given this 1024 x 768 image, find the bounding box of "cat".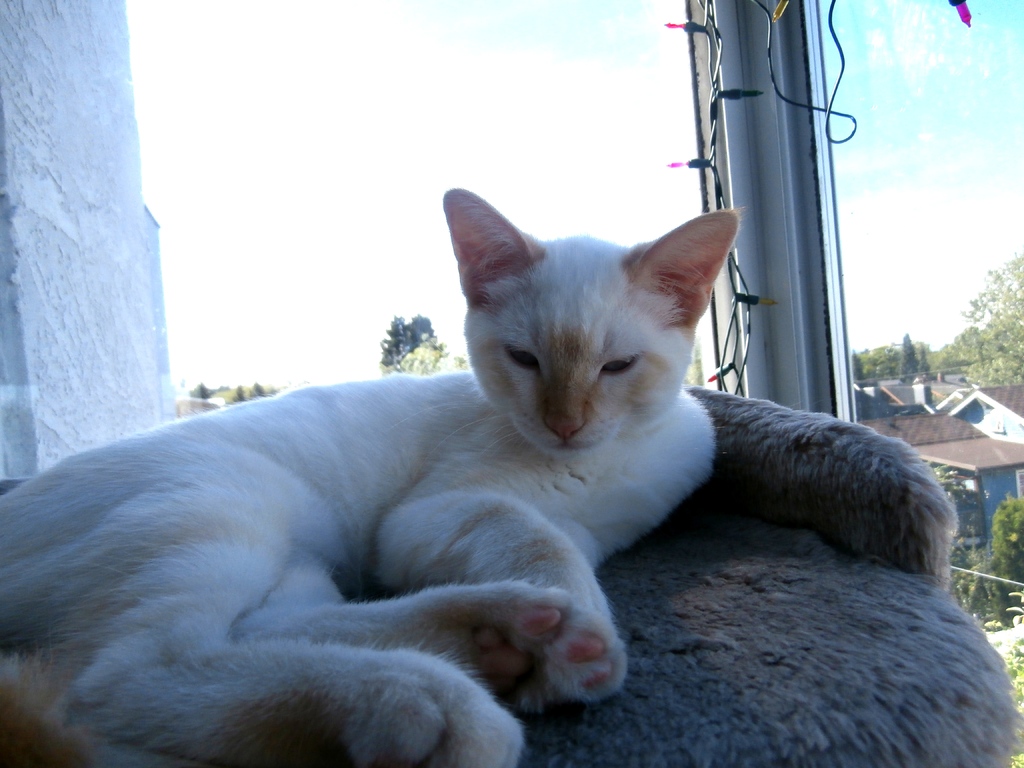
x1=0, y1=186, x2=743, y2=765.
